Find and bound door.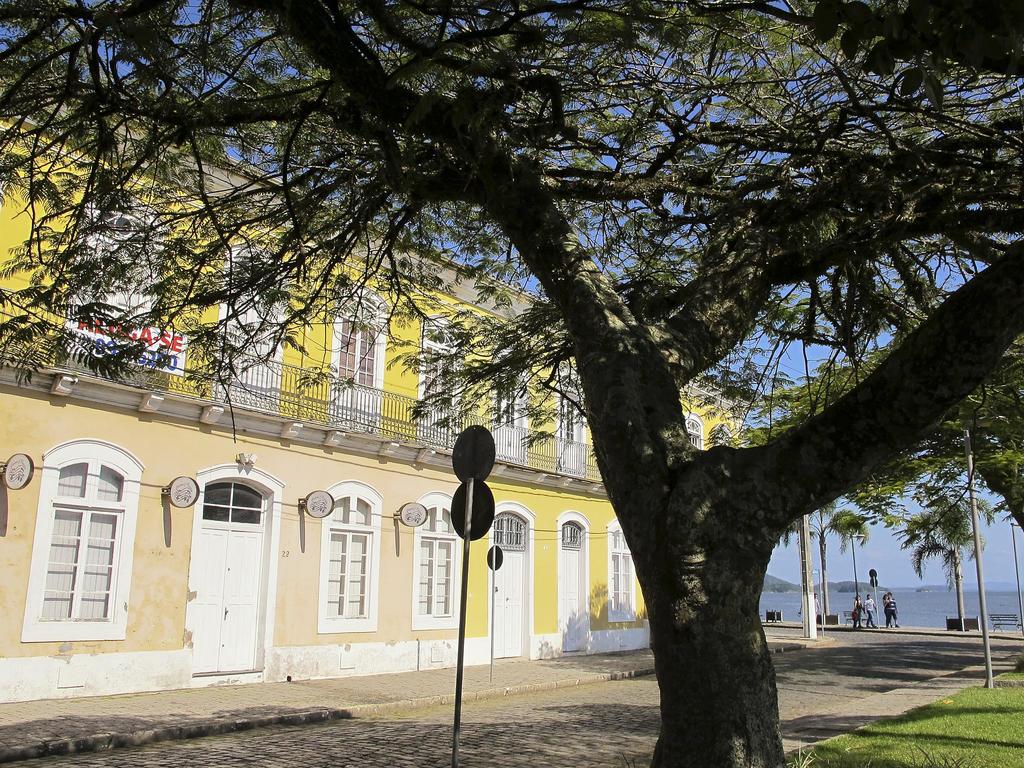
Bound: 488,510,529,655.
